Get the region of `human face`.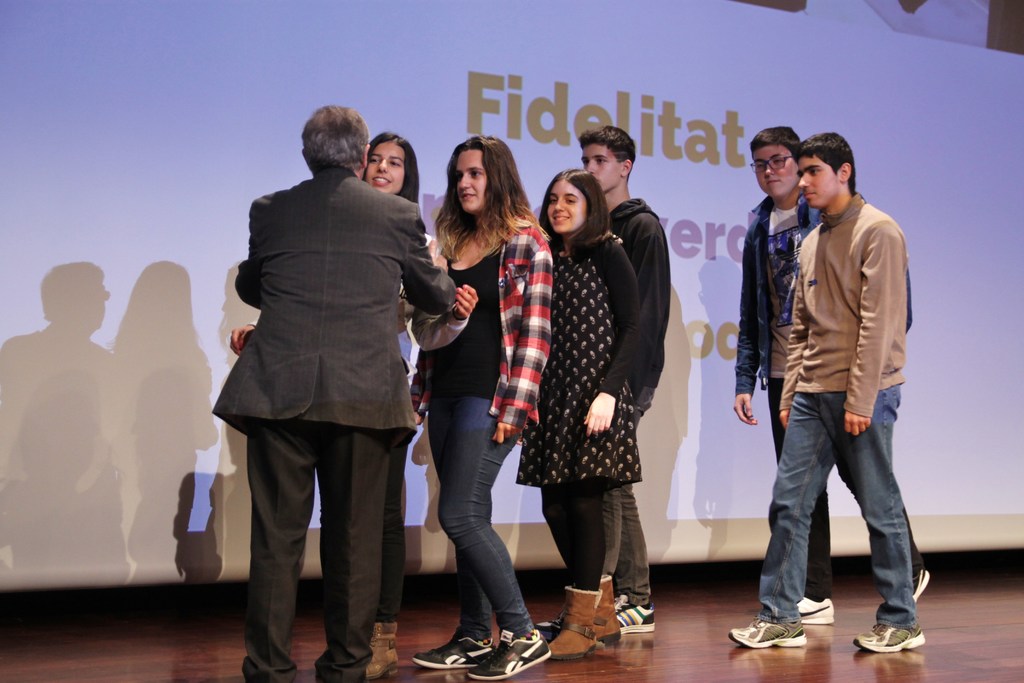
(x1=455, y1=149, x2=485, y2=212).
